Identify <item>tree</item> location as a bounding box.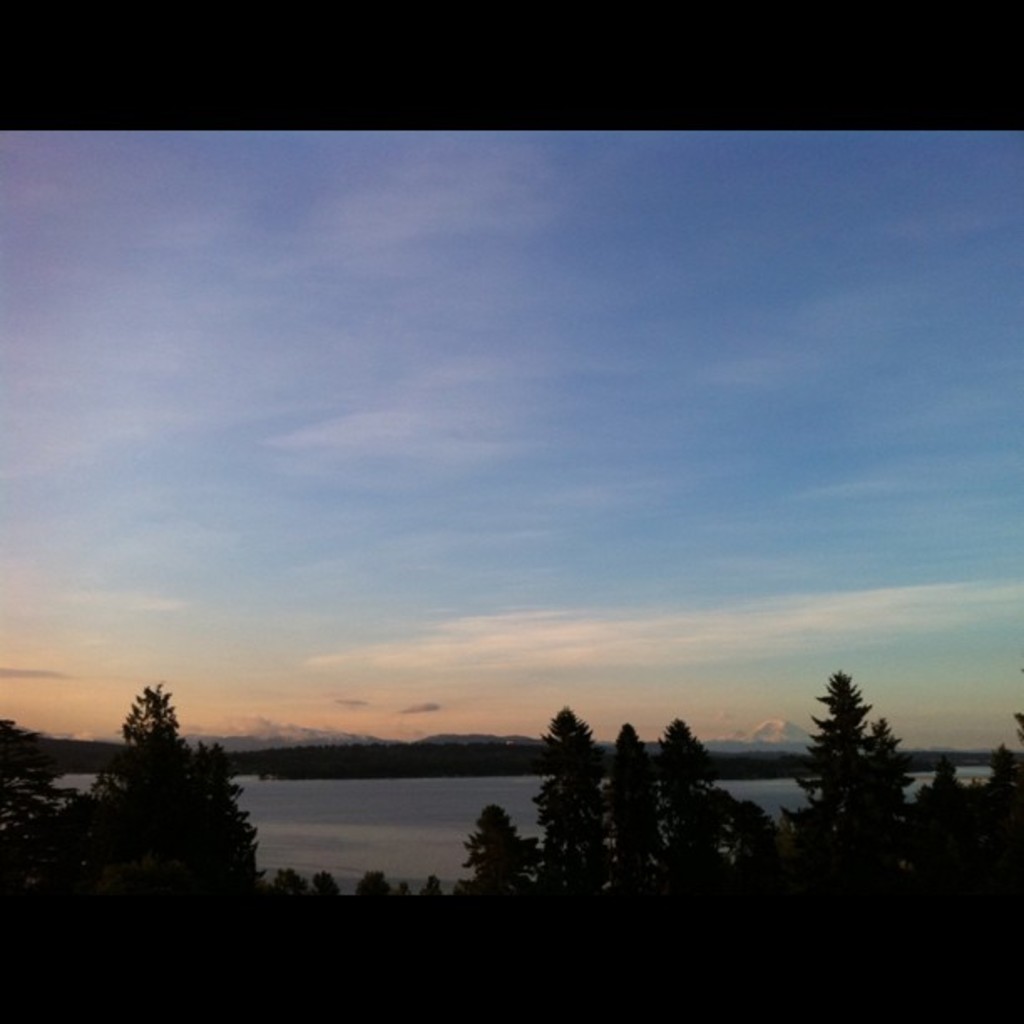
bbox=(84, 688, 263, 967).
